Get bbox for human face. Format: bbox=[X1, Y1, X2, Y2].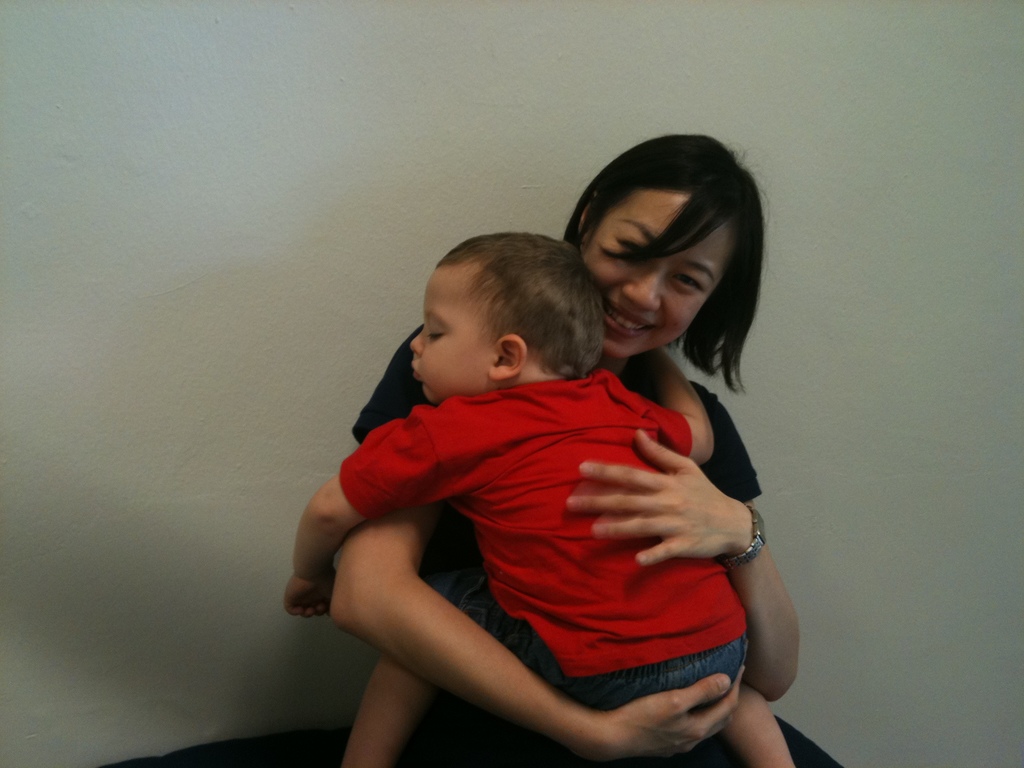
bbox=[408, 269, 489, 403].
